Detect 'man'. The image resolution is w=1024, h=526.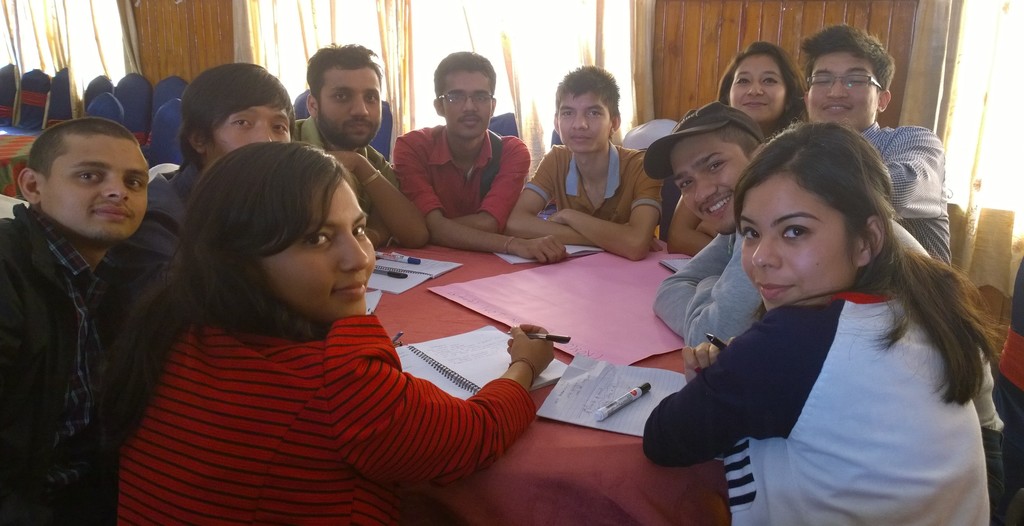
<region>636, 94, 934, 349</region>.
